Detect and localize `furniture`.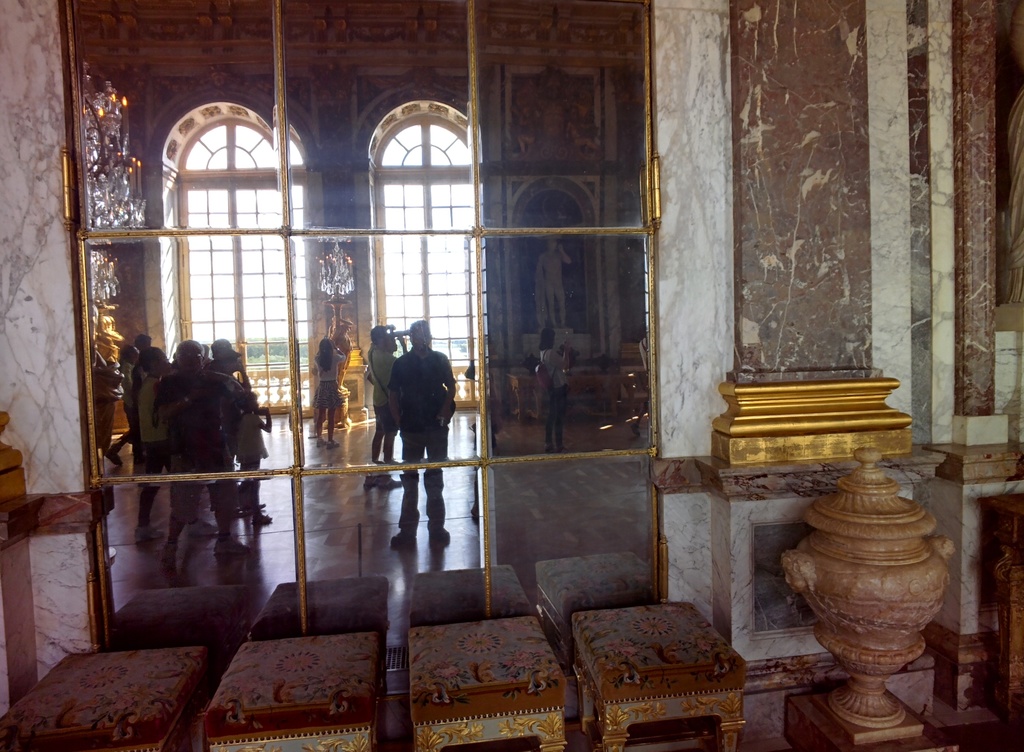
Localized at bbox=(0, 650, 203, 751).
